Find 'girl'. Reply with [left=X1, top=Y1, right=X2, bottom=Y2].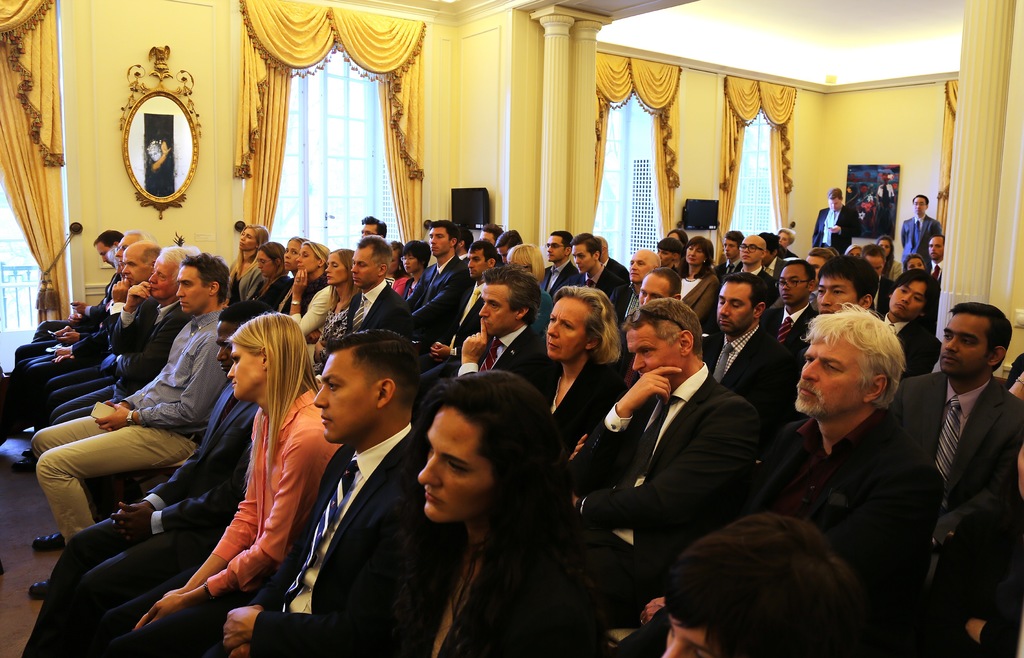
[left=235, top=245, right=292, bottom=306].
